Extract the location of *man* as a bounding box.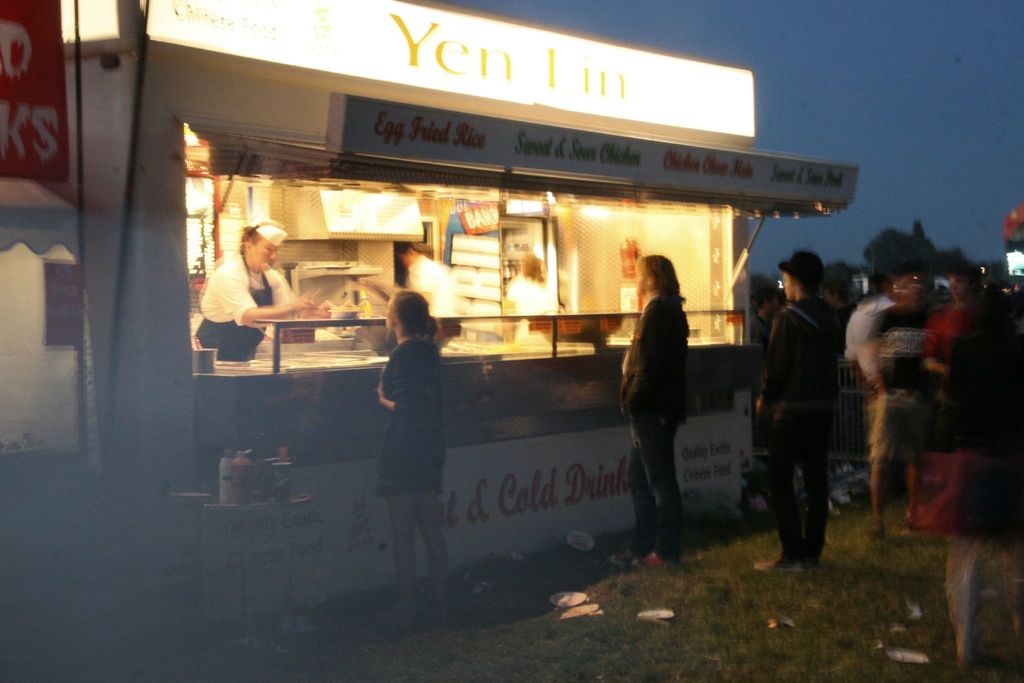
(604, 252, 691, 568).
